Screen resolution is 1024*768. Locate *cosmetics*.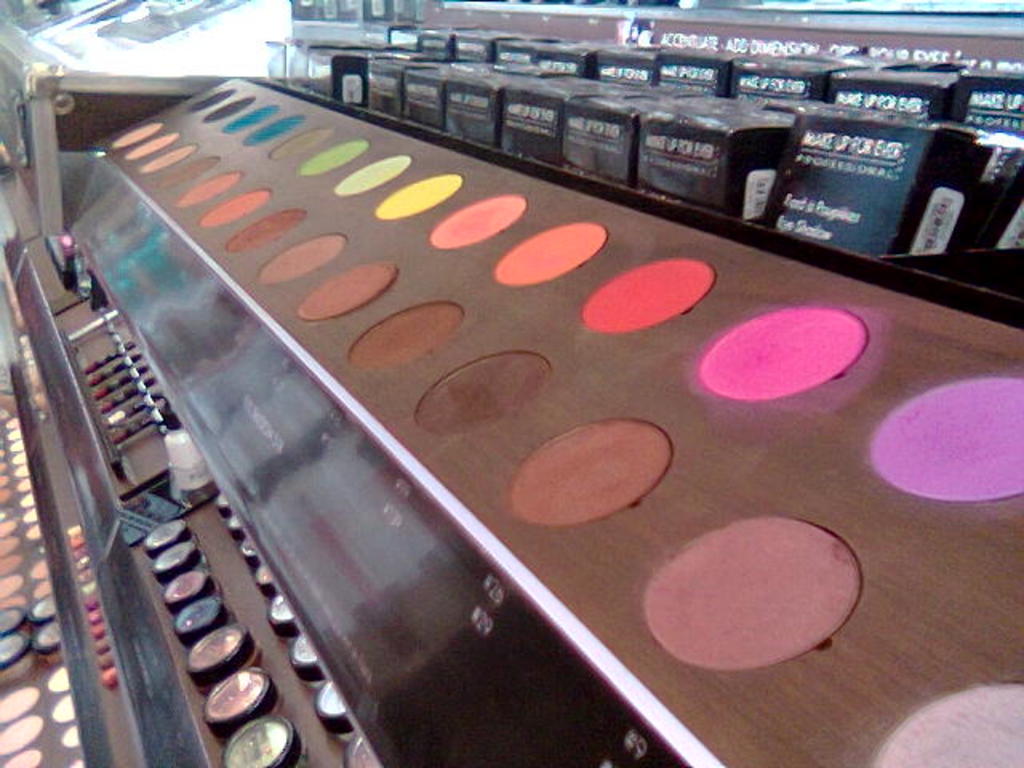
region(149, 536, 211, 589).
